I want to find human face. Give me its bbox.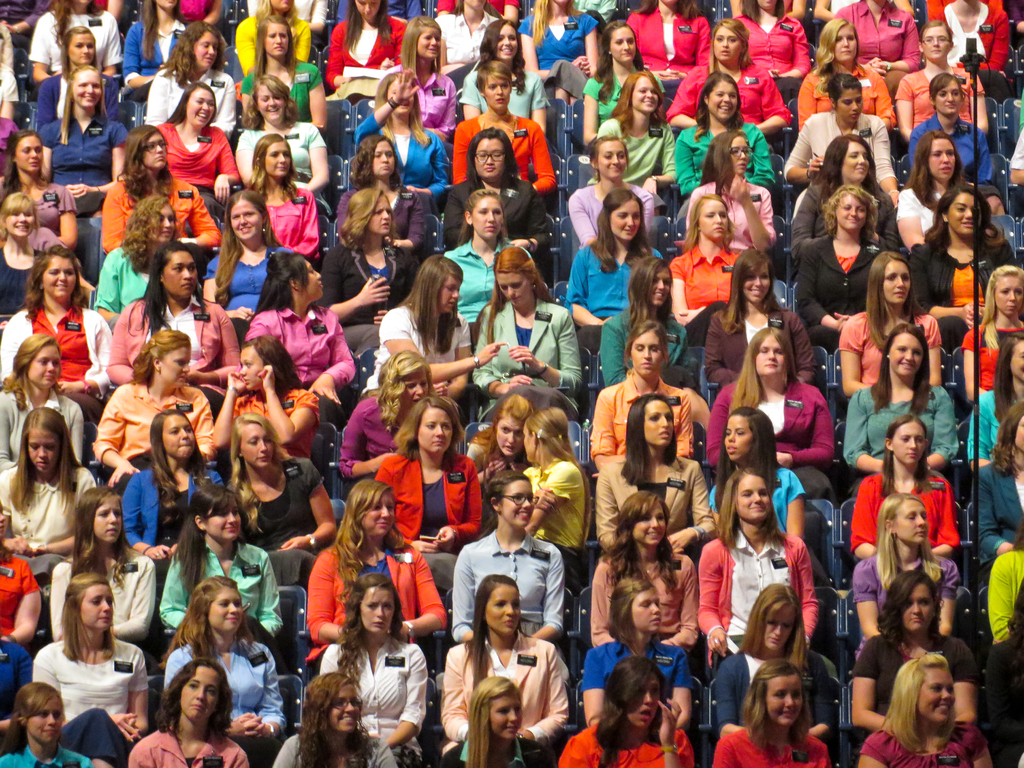
pyautogui.locateOnScreen(415, 28, 442, 59).
